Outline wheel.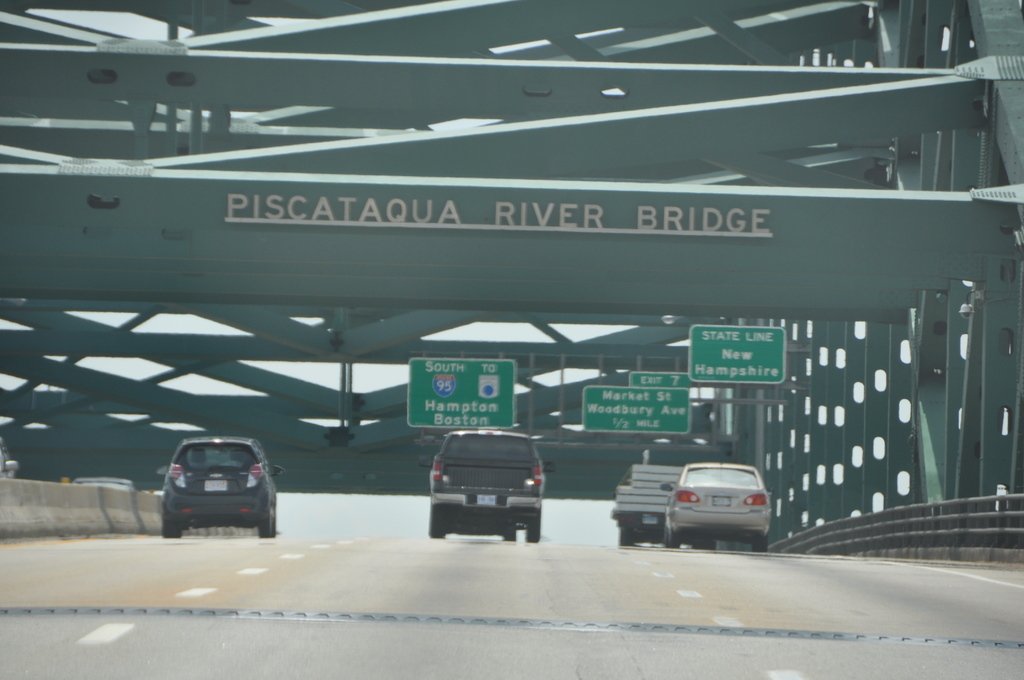
Outline: <region>175, 522, 182, 540</region>.
